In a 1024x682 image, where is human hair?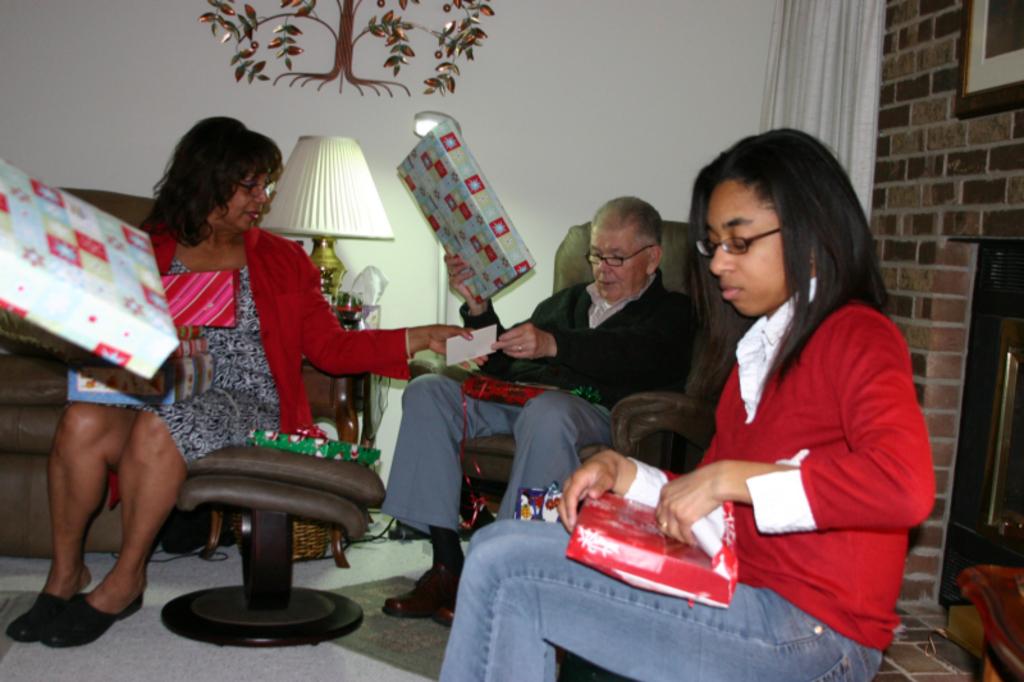
684 128 895 403.
